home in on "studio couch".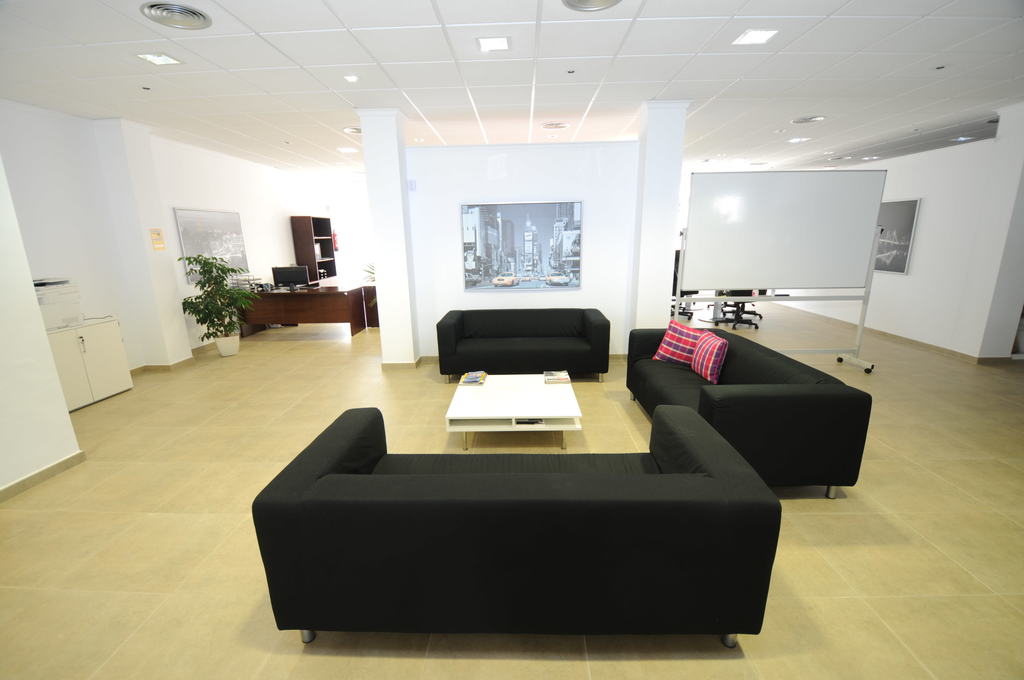
Homed in at bbox(422, 302, 618, 381).
